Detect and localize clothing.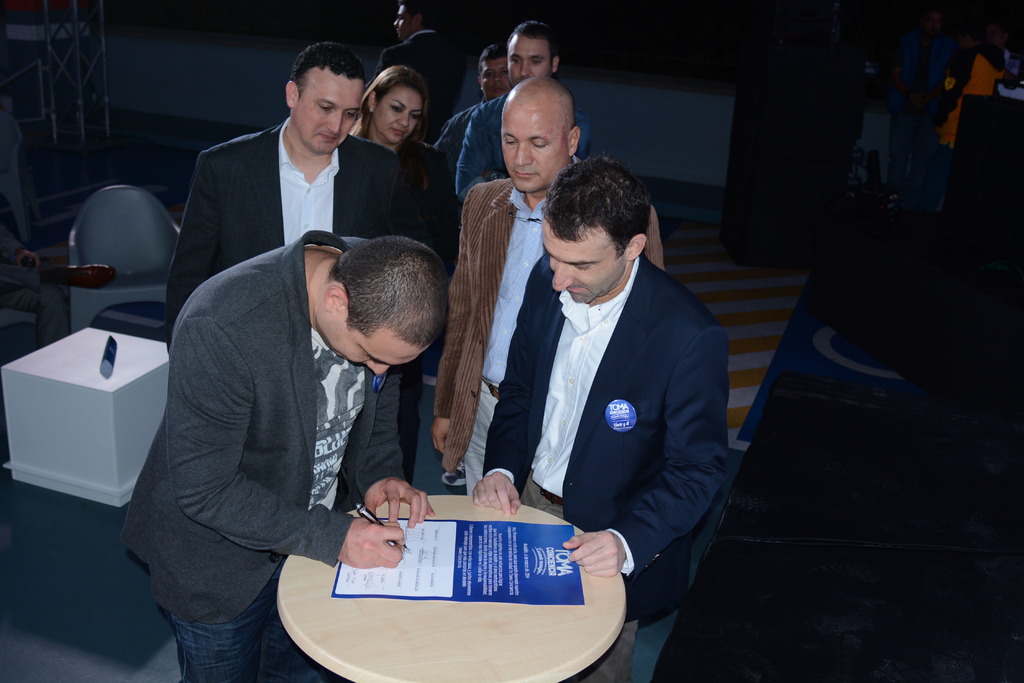
Localized at BBox(483, 256, 729, 682).
